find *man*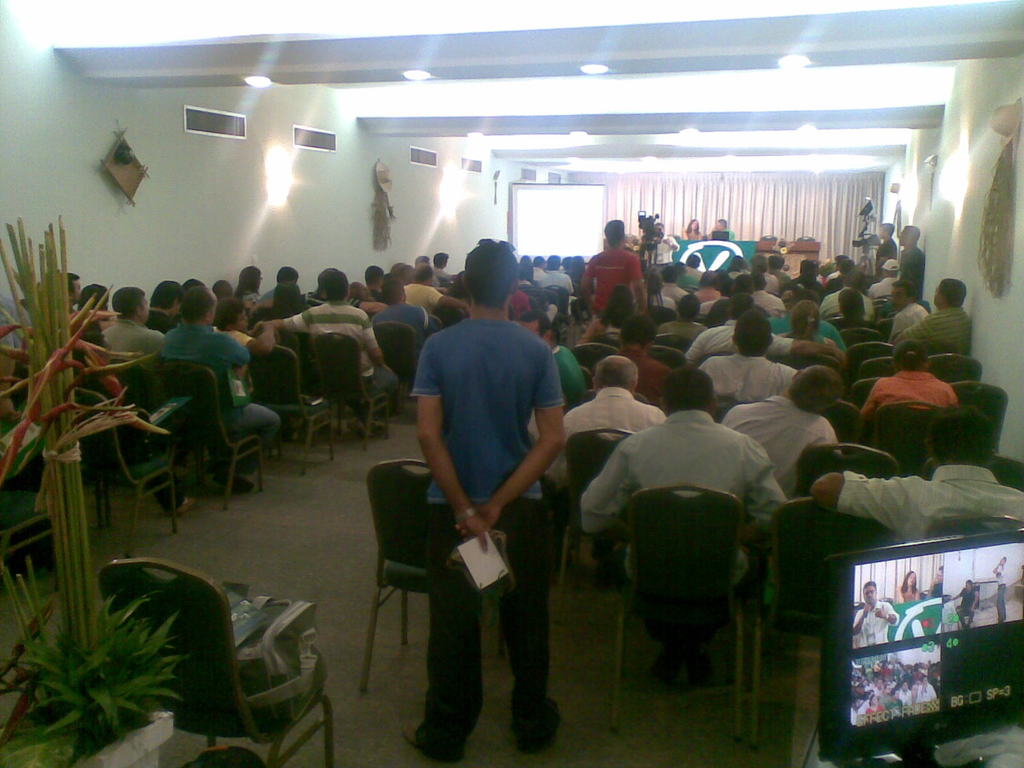
bbox(851, 577, 899, 644)
